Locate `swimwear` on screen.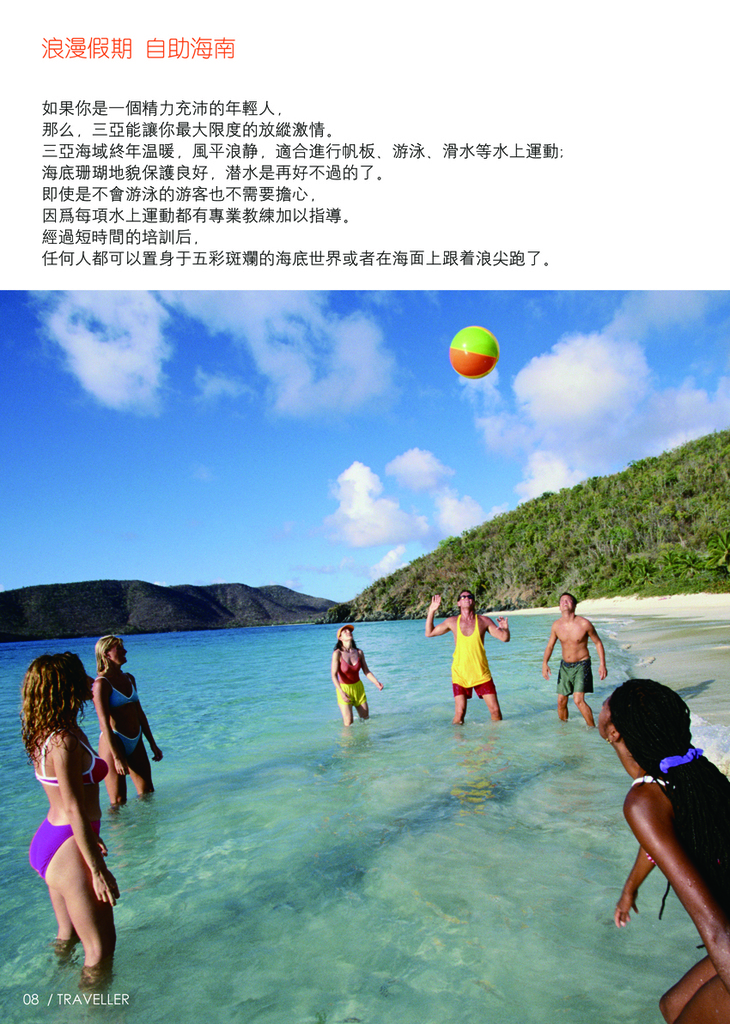
On screen at 15,814,118,883.
